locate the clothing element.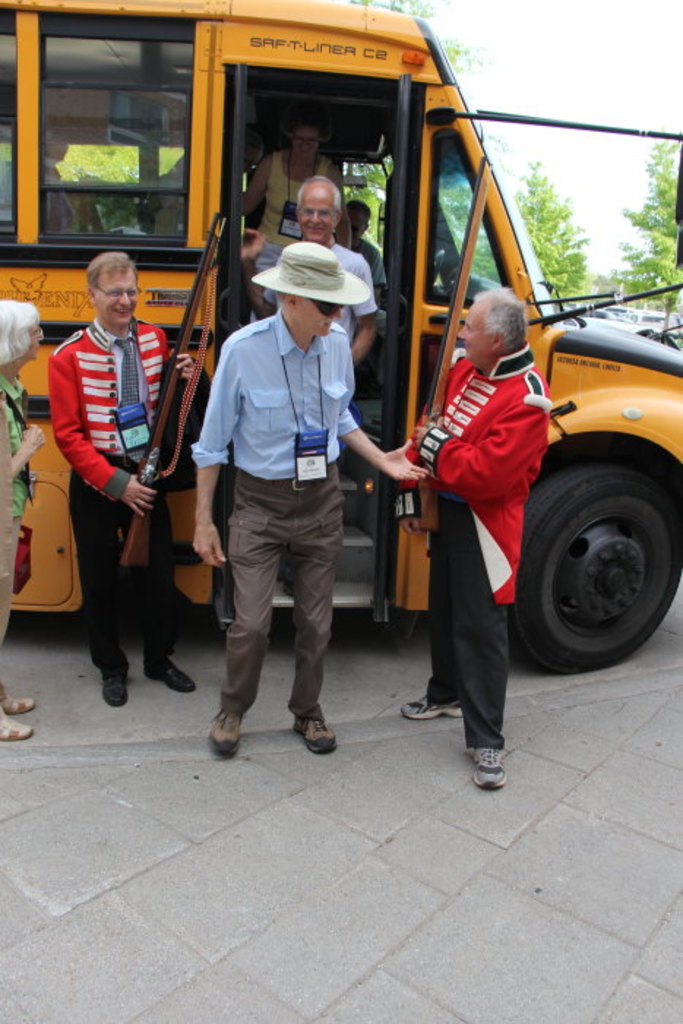
Element bbox: <bbox>0, 363, 34, 594</bbox>.
